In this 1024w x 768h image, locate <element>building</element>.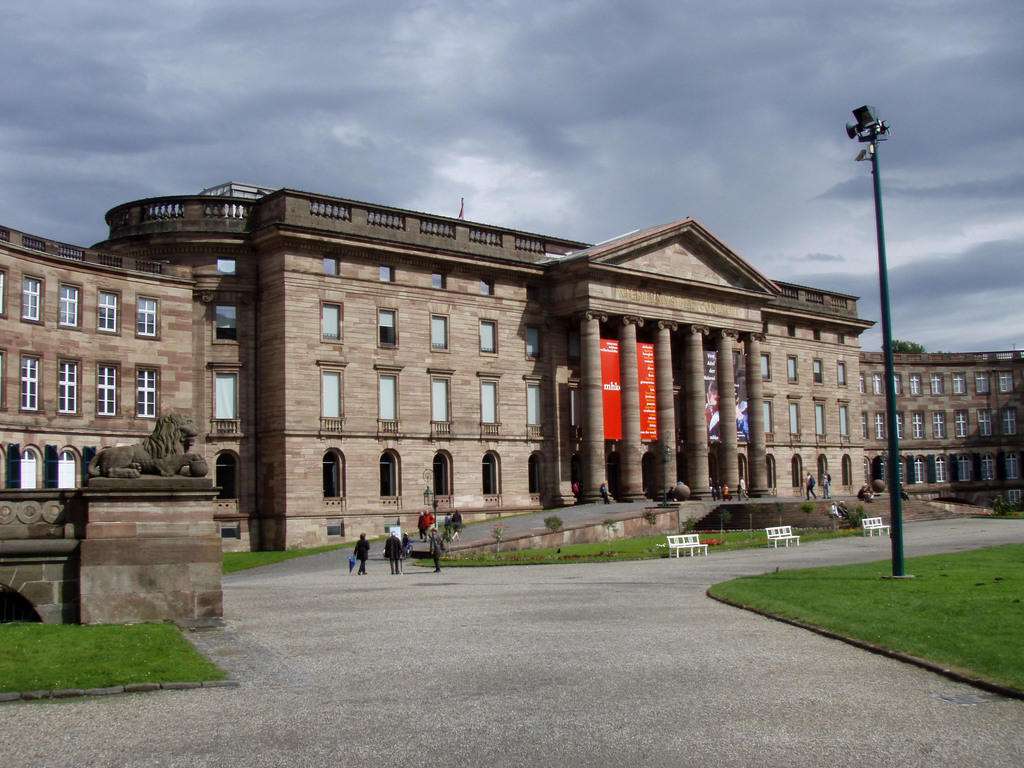
Bounding box: bbox(0, 180, 1023, 558).
